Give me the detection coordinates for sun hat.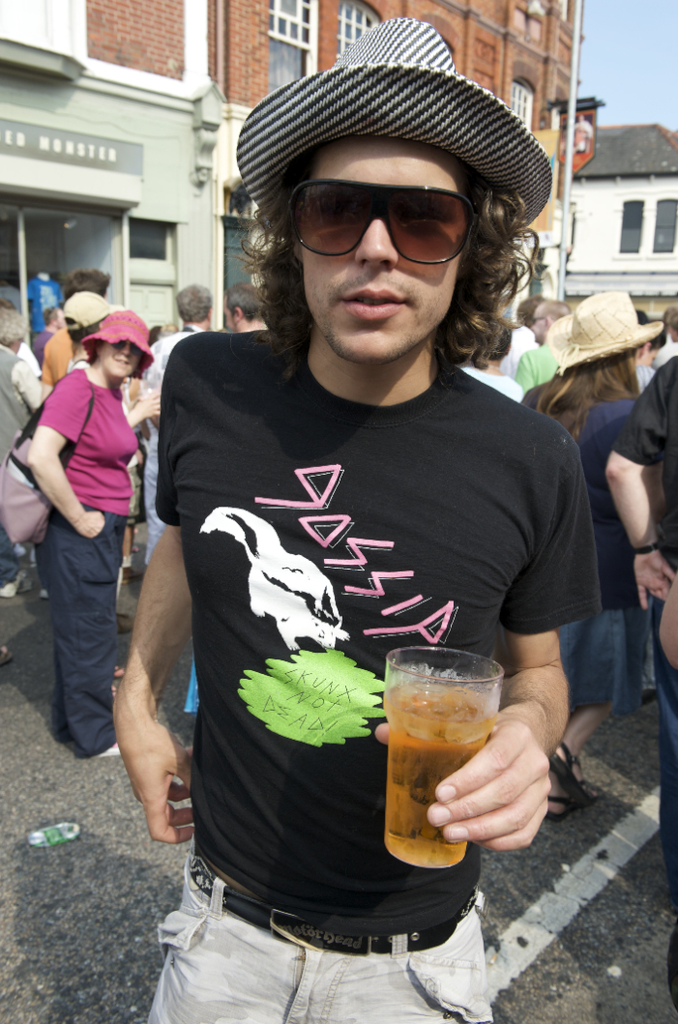
crop(539, 293, 667, 367).
